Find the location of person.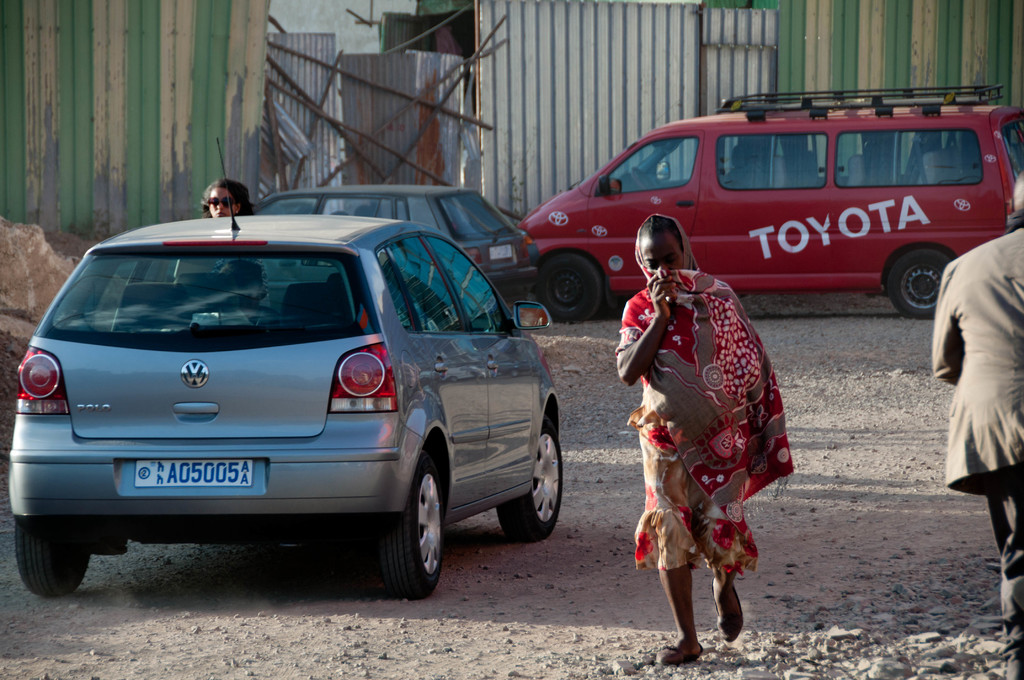
Location: [200,177,272,305].
